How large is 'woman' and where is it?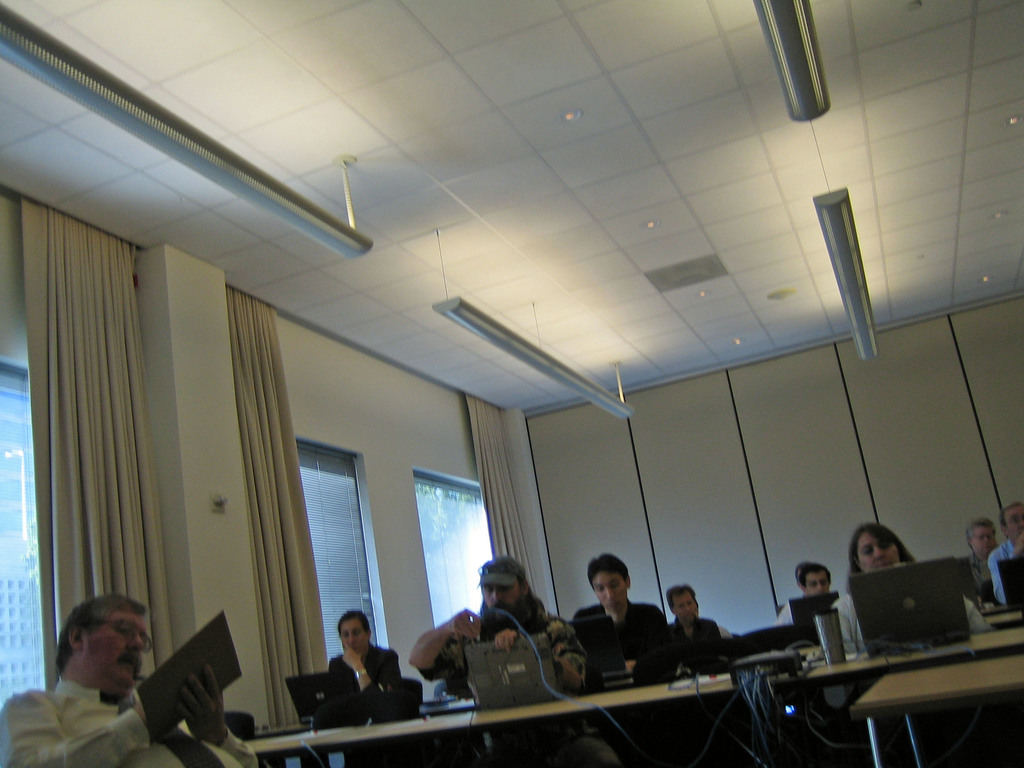
Bounding box: (310, 591, 429, 765).
